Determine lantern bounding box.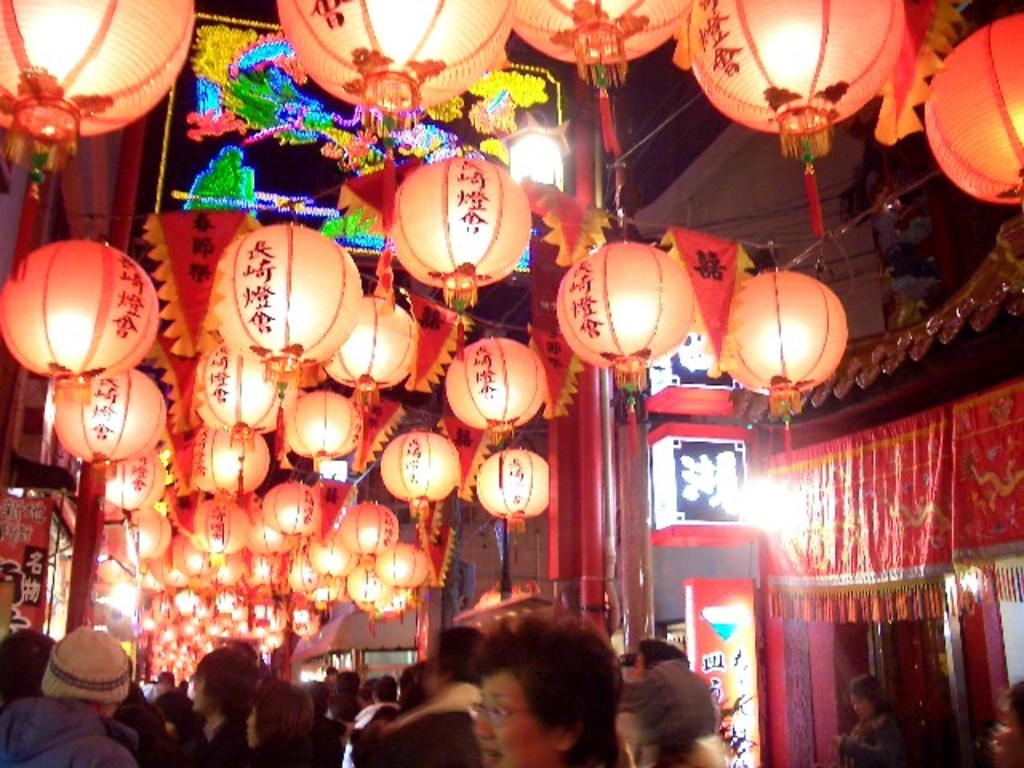
Determined: select_region(376, 416, 458, 546).
